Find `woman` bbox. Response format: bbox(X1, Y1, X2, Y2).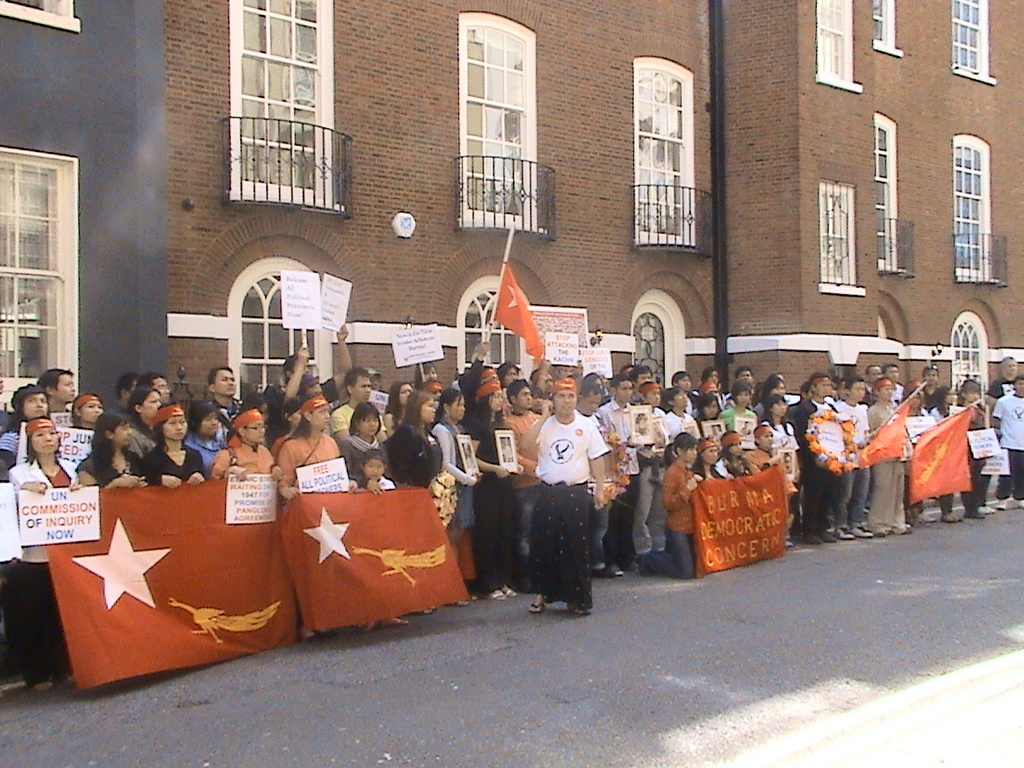
bbox(8, 415, 79, 692).
